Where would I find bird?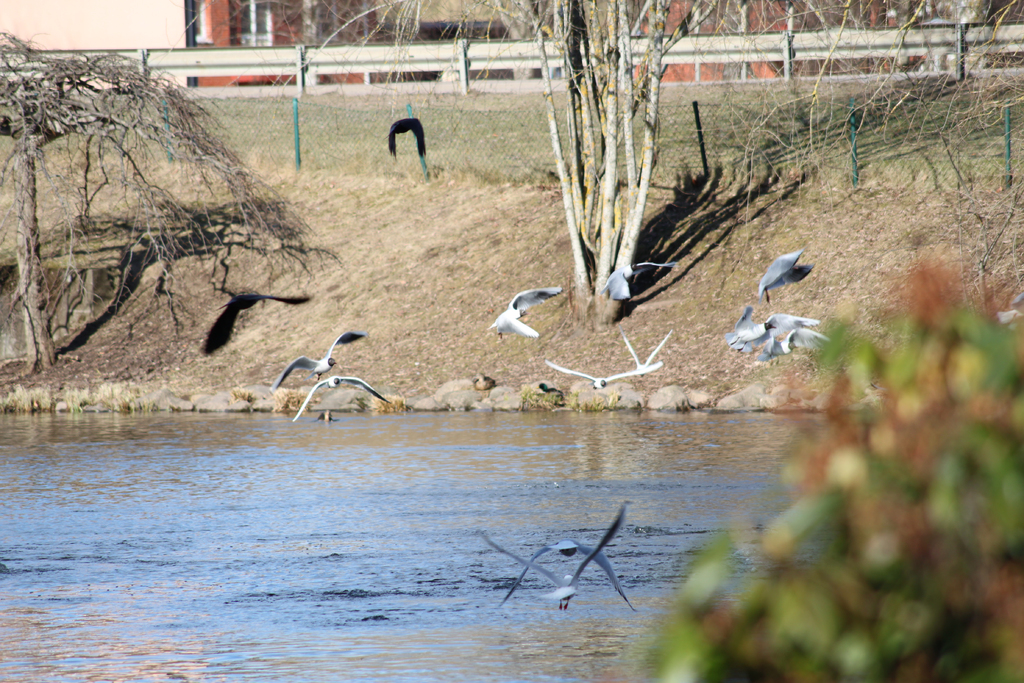
At <bbox>615, 320, 671, 374</bbox>.
